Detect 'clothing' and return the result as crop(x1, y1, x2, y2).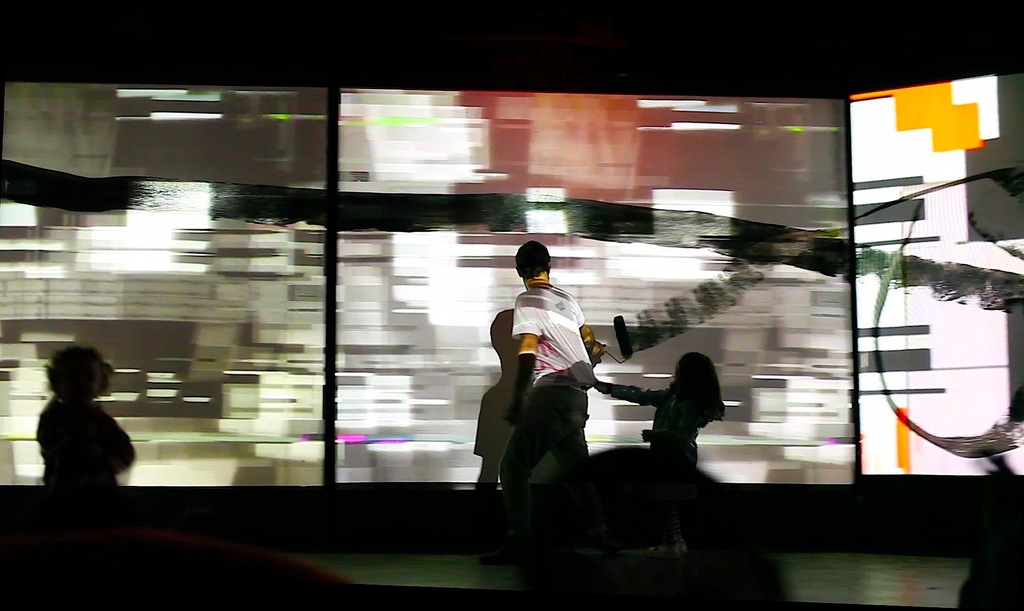
crop(514, 282, 595, 496).
